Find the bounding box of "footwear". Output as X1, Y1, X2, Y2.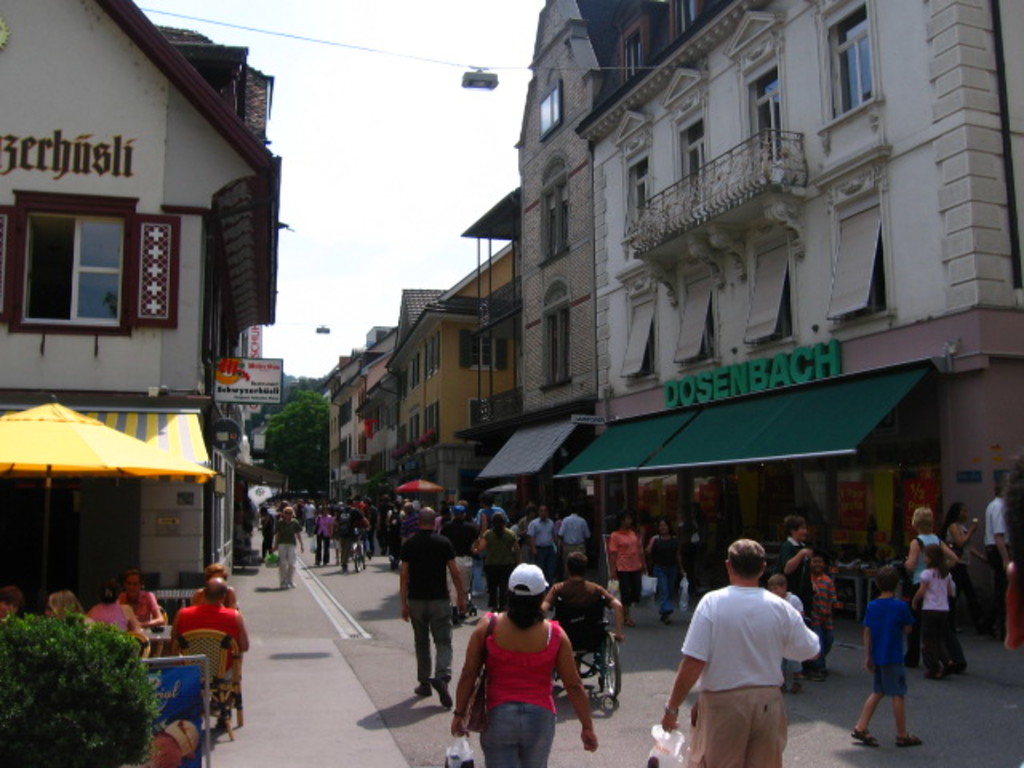
794, 675, 802, 693.
